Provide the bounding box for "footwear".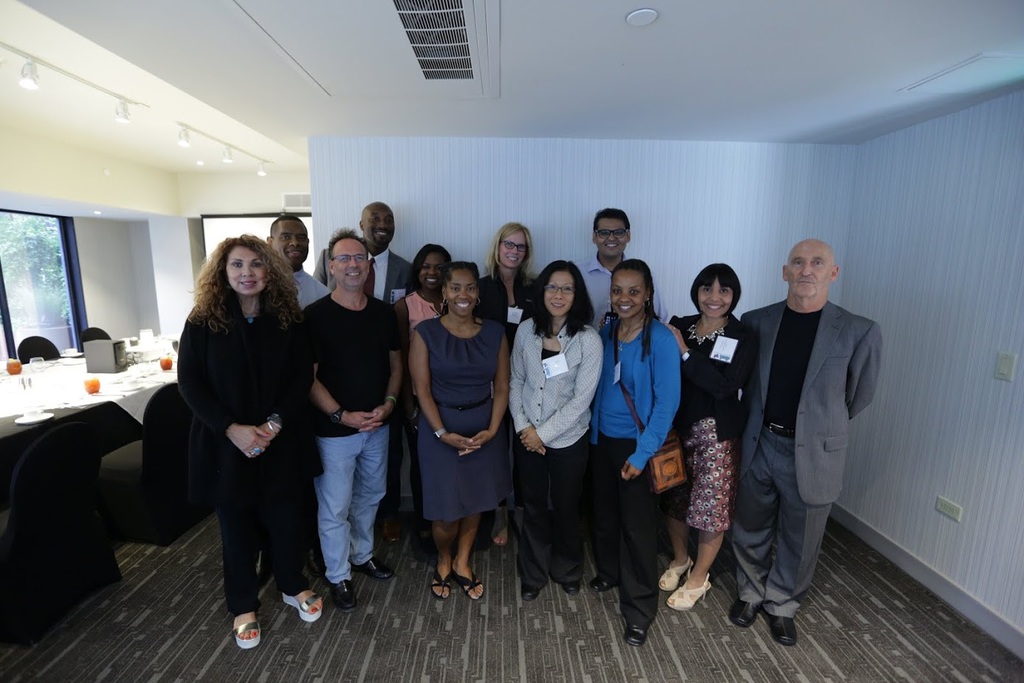
[769,615,802,651].
